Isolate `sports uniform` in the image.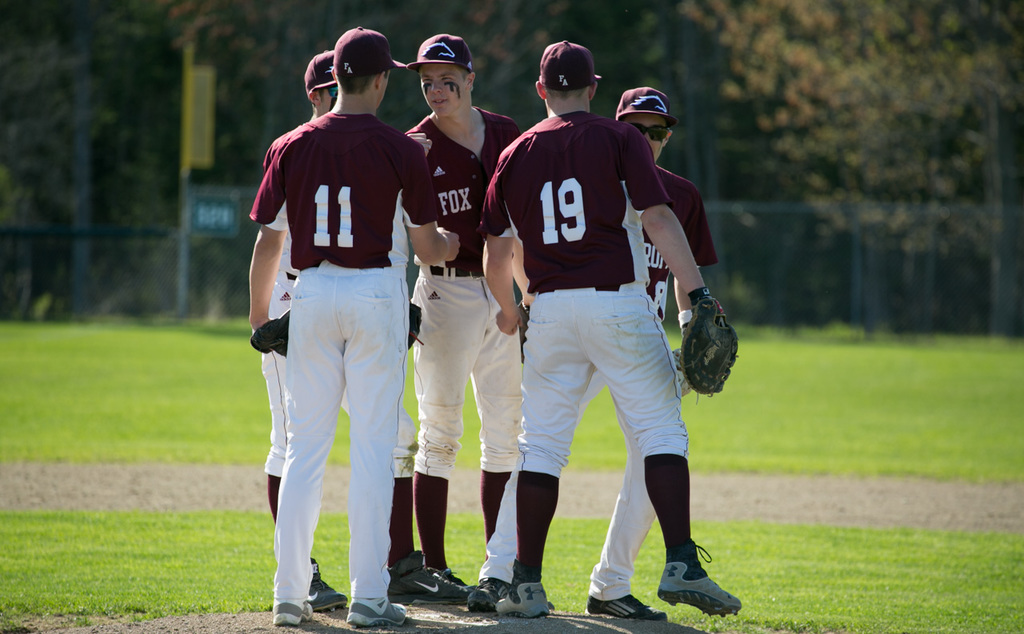
Isolated region: [397,93,523,549].
